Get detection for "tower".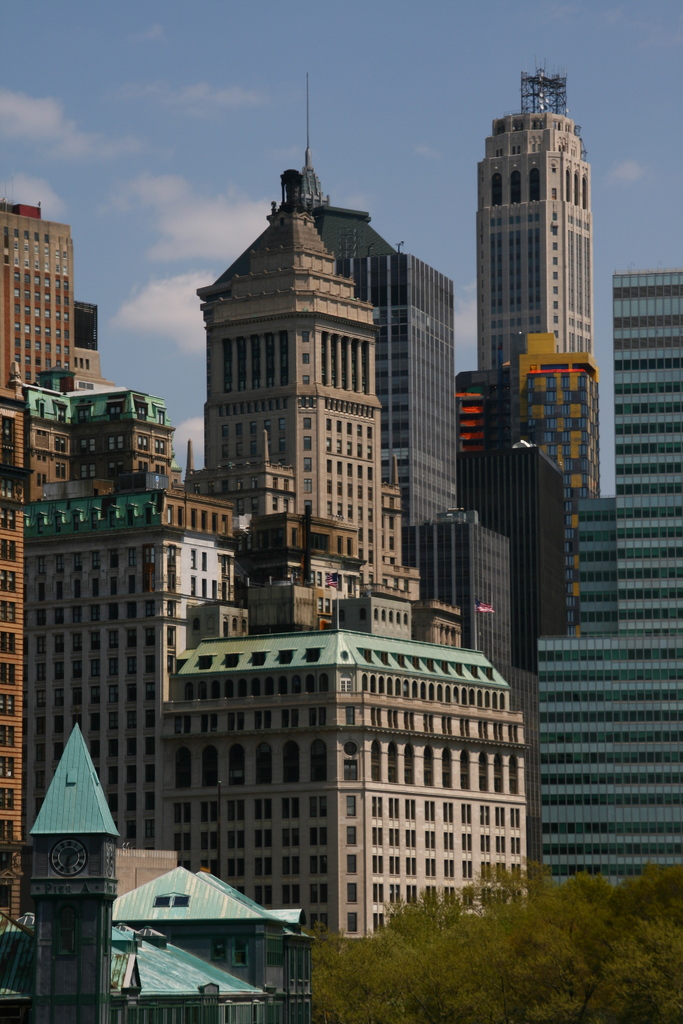
Detection: 187, 172, 427, 621.
